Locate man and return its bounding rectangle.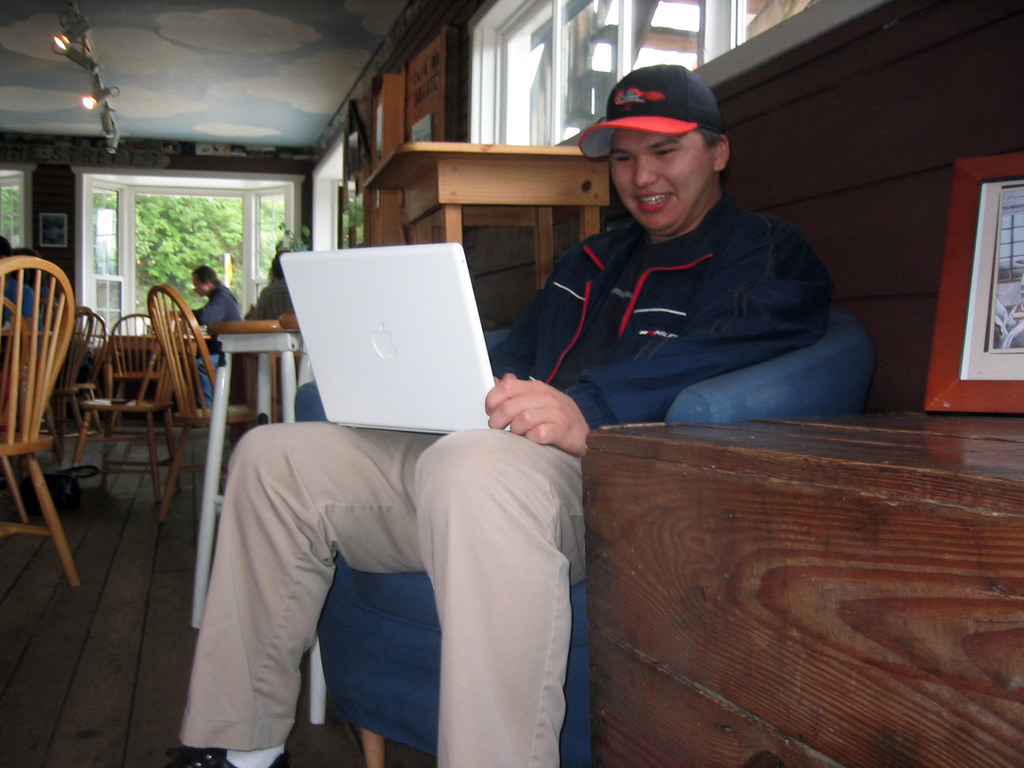
175, 265, 253, 404.
